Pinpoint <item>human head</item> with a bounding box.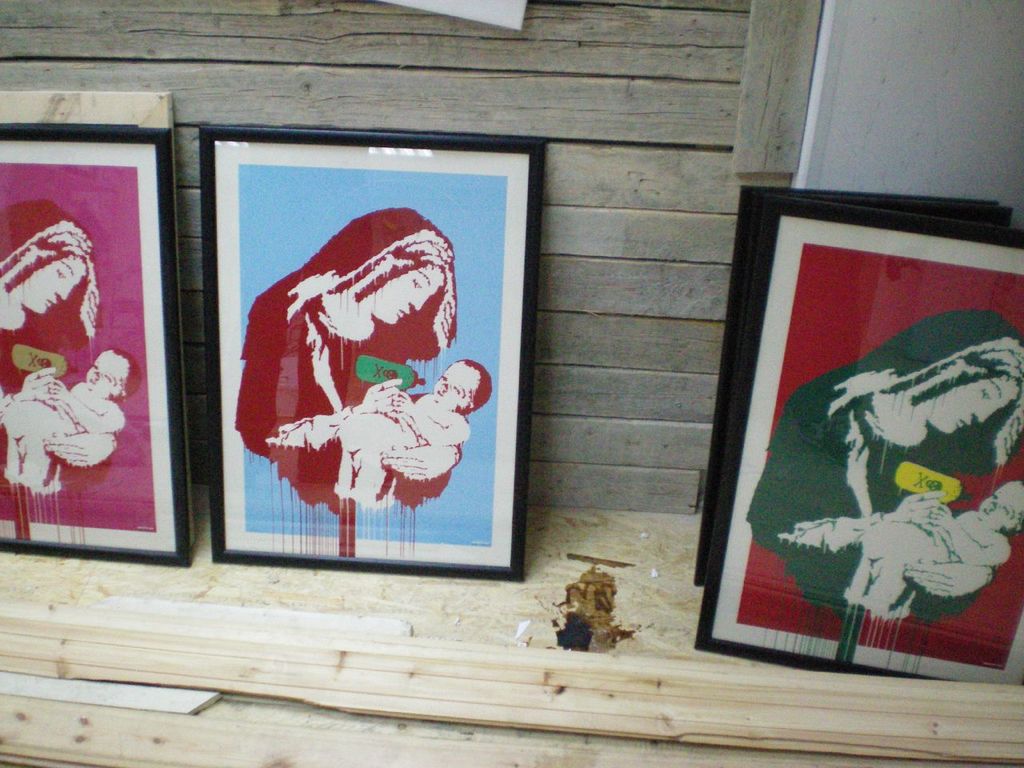
Rect(0, 194, 93, 314).
